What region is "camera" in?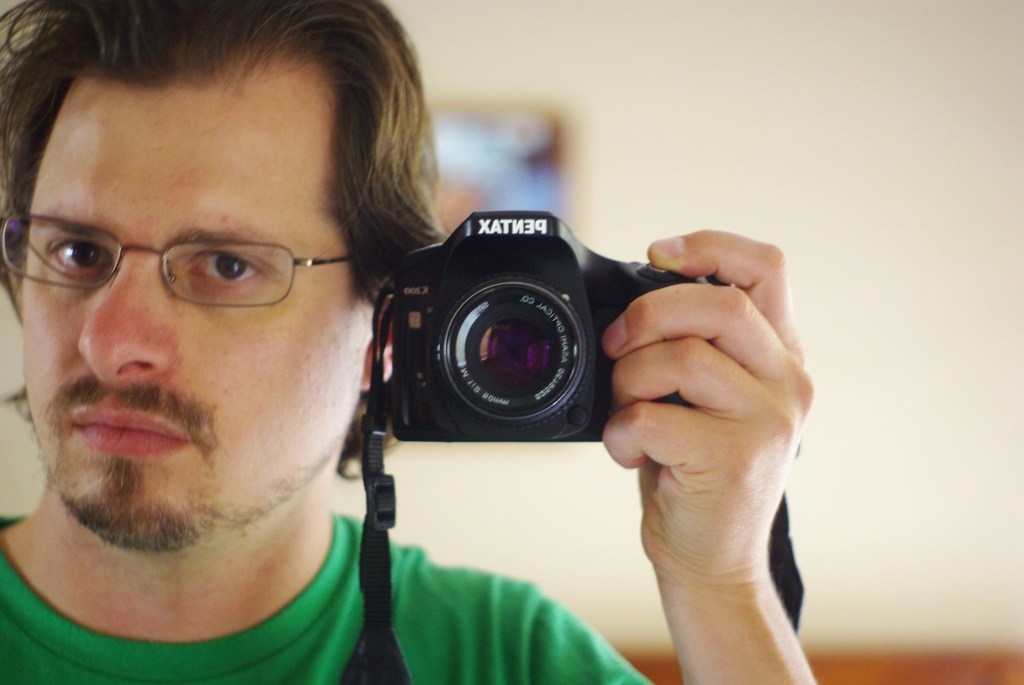
x1=394, y1=208, x2=723, y2=444.
